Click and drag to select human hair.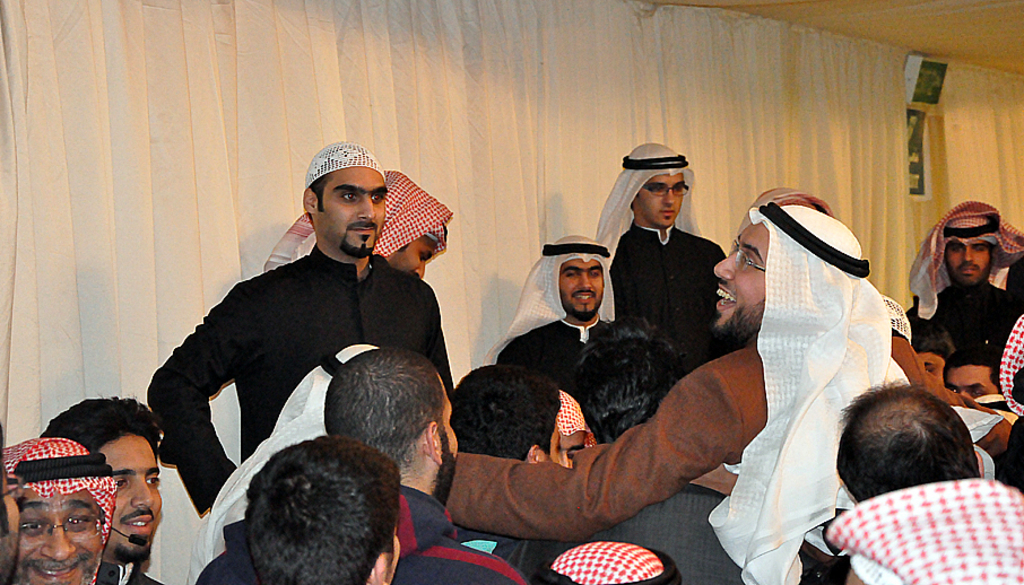
Selection: detection(198, 446, 401, 584).
